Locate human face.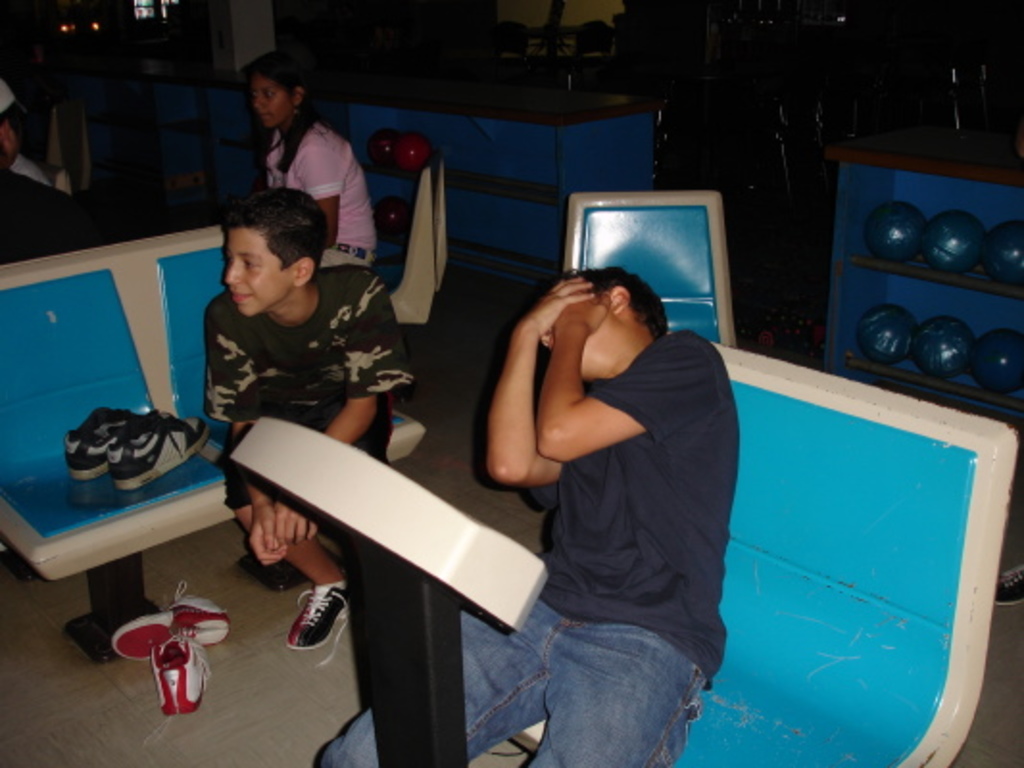
Bounding box: 227,221,294,323.
